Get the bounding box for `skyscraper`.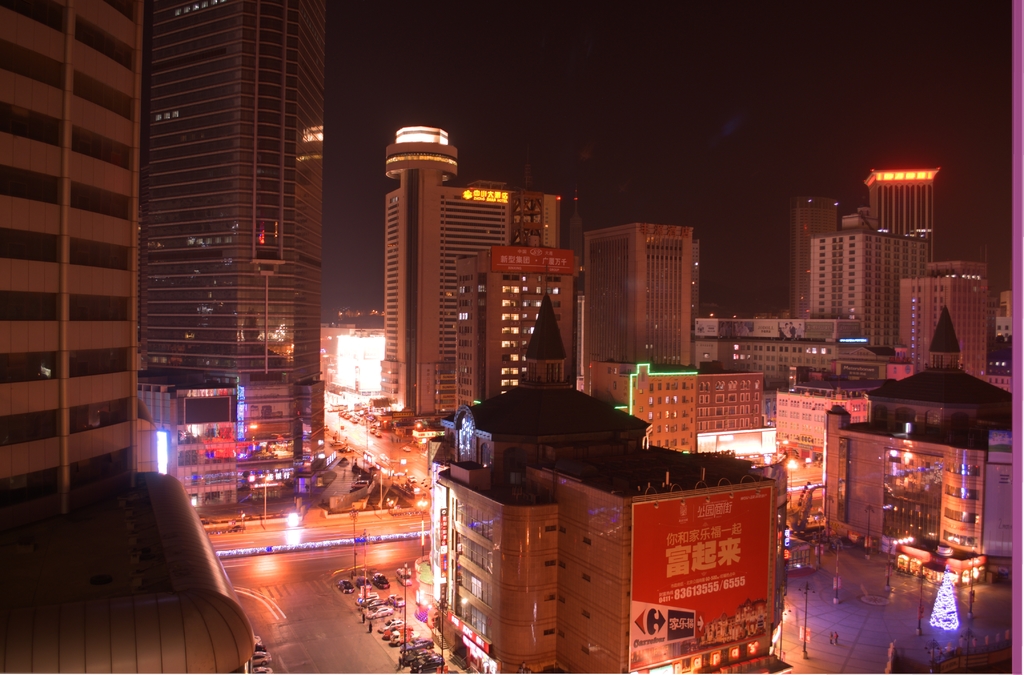
(134, 0, 326, 501).
